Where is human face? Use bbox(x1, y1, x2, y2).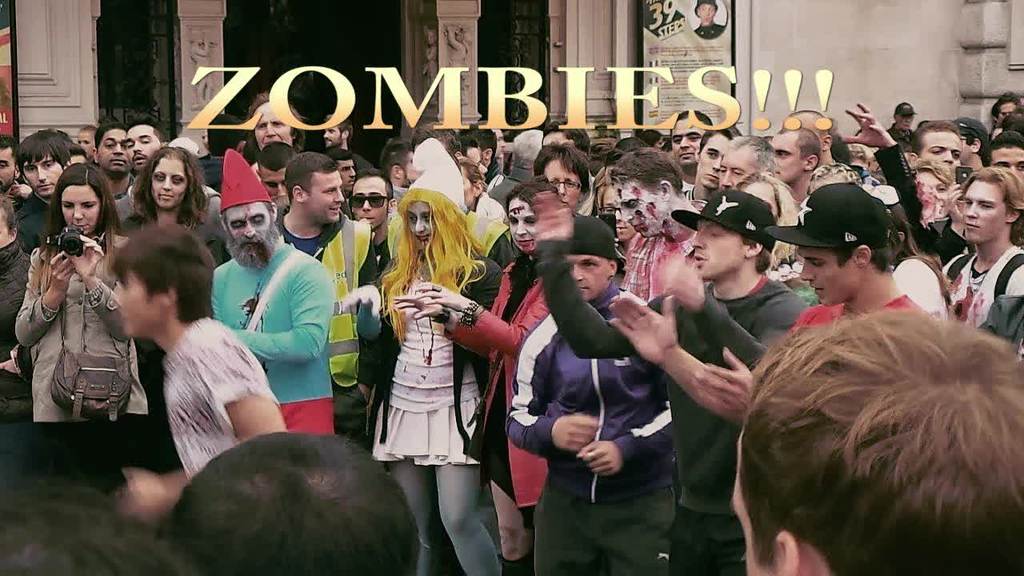
bbox(305, 170, 341, 220).
